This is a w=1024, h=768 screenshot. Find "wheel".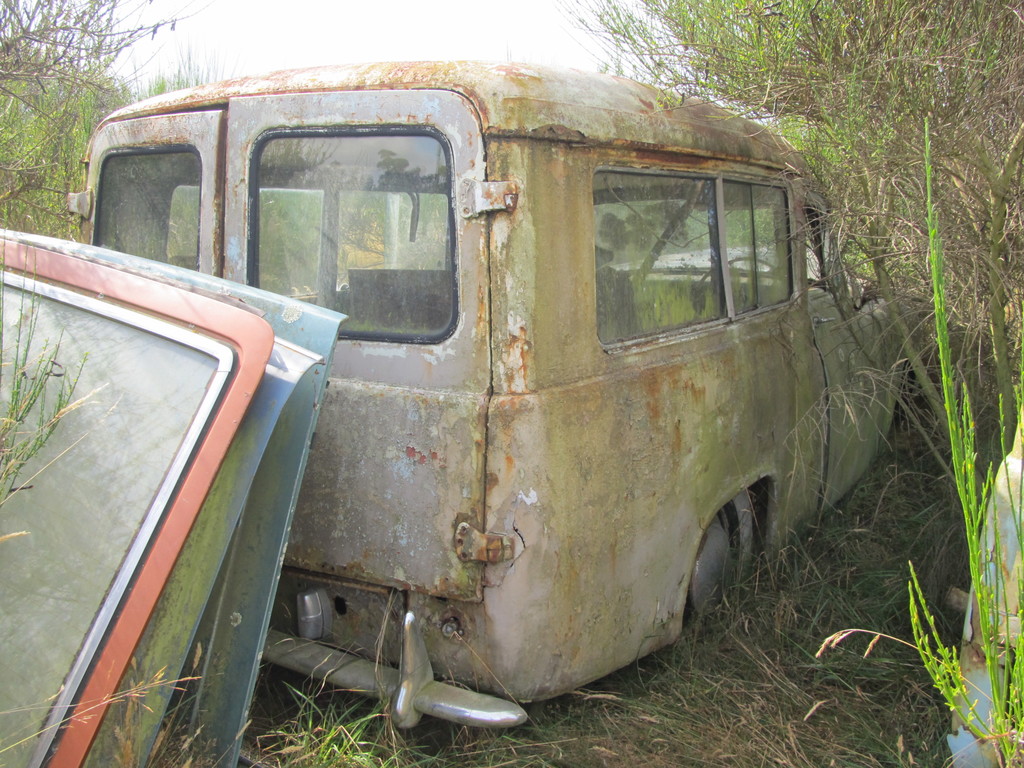
Bounding box: (left=892, top=382, right=907, bottom=442).
